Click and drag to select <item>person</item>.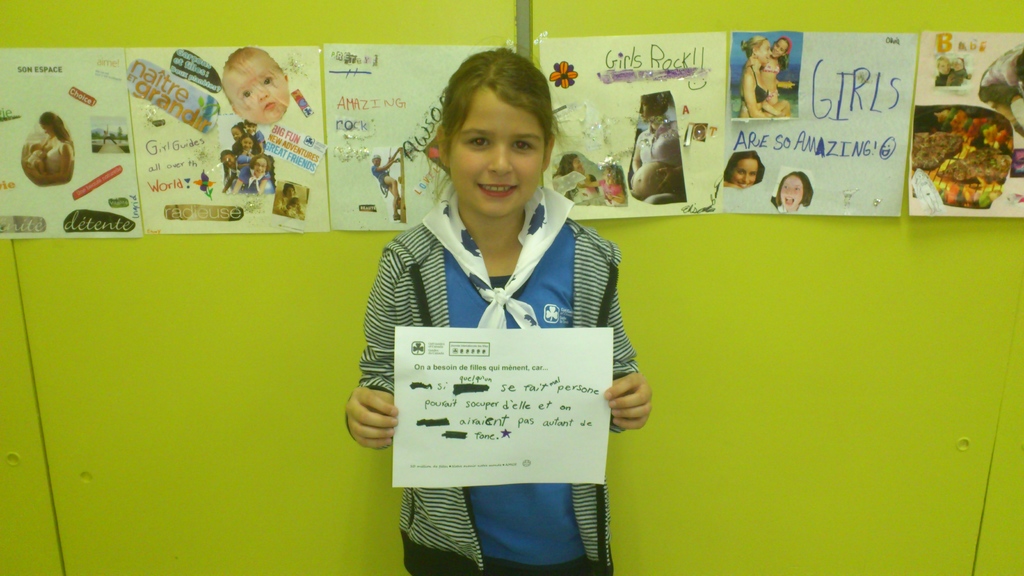
Selection: bbox=(573, 188, 590, 200).
